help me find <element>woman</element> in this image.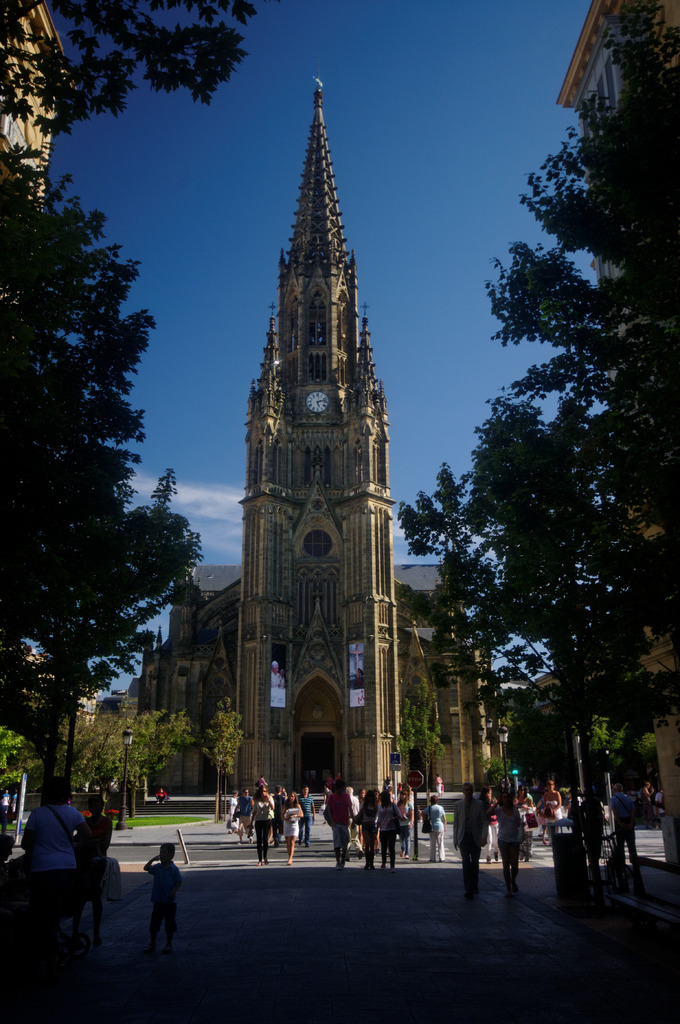
Found it: x1=284 y1=793 x2=302 y2=861.
